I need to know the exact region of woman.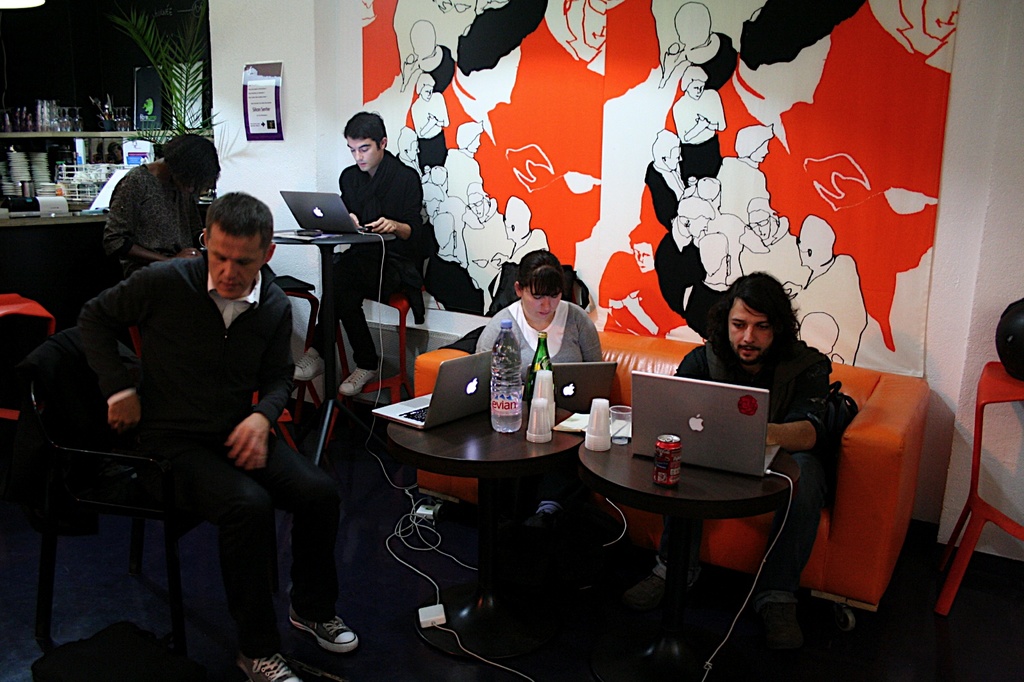
Region: [469, 247, 607, 534].
